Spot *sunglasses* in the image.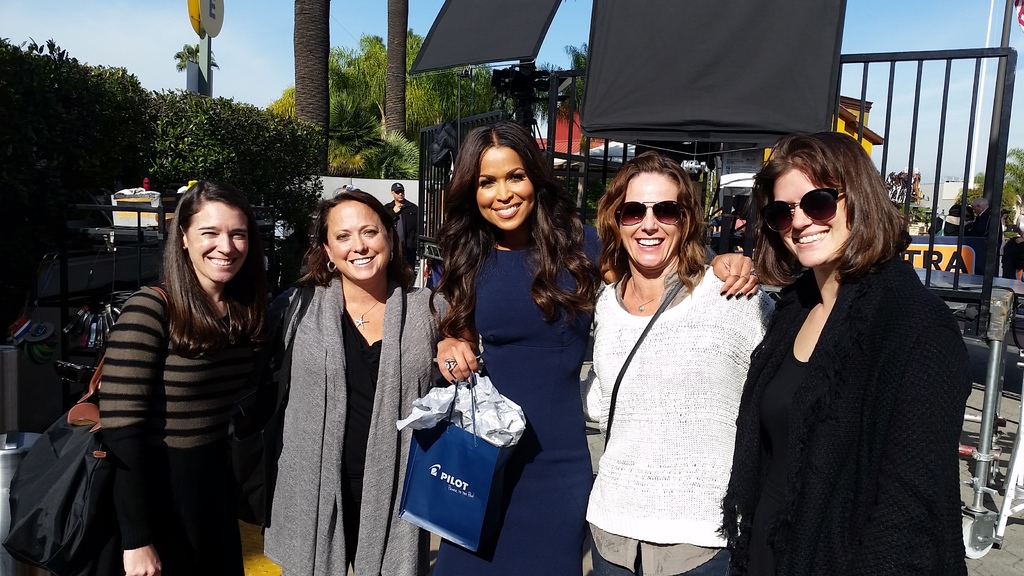
*sunglasses* found at (615,200,684,230).
